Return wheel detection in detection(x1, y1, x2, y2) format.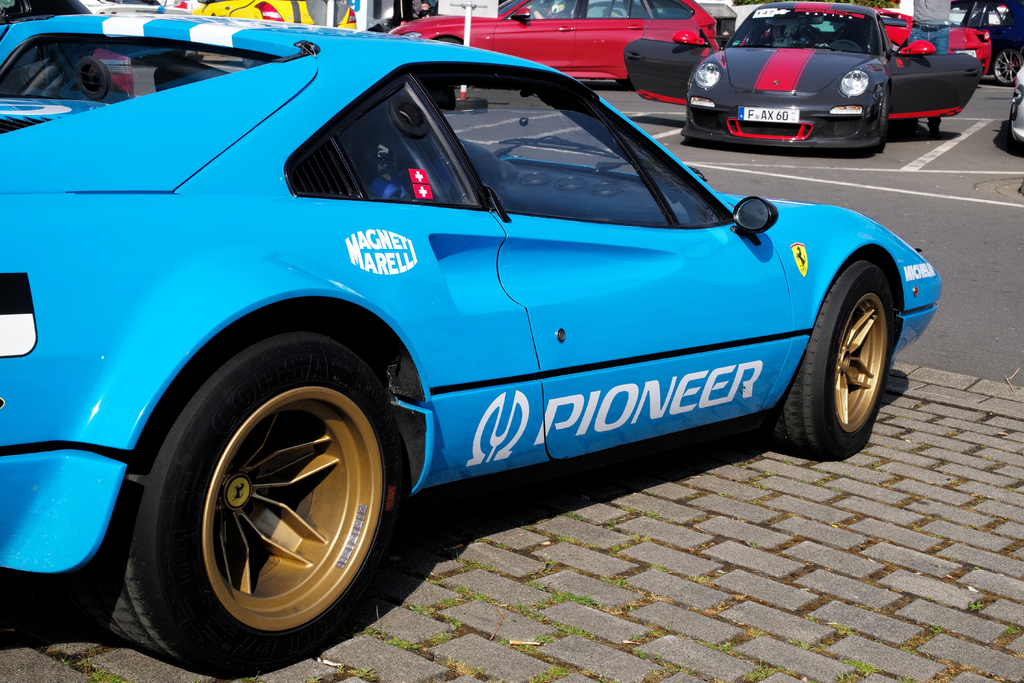
detection(995, 48, 1023, 86).
